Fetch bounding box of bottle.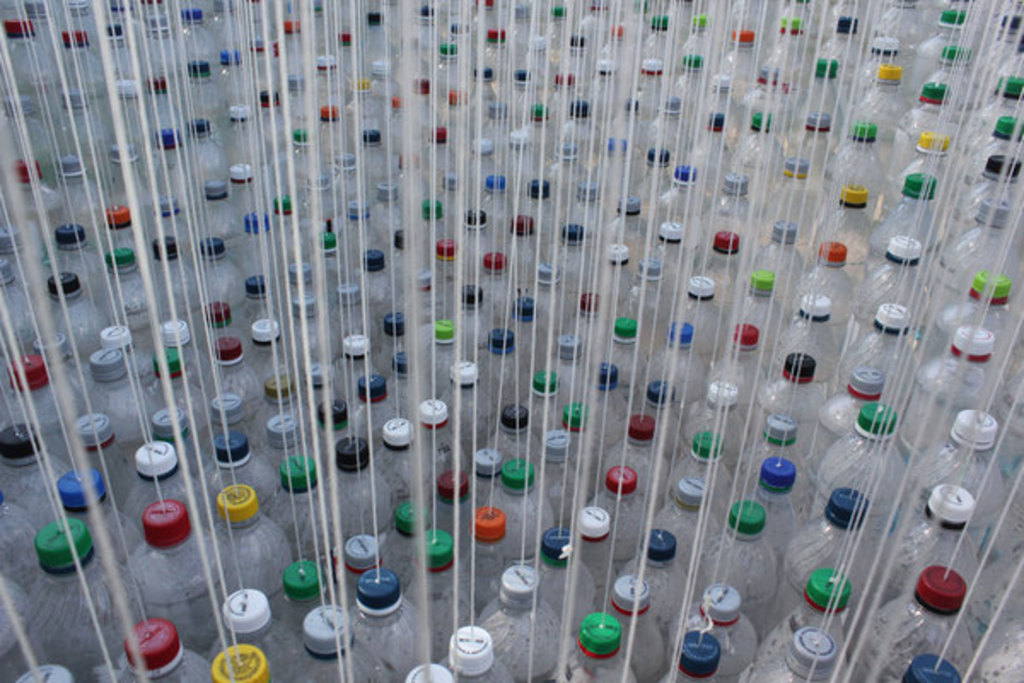
Bbox: x1=61 y1=87 x2=118 y2=190.
